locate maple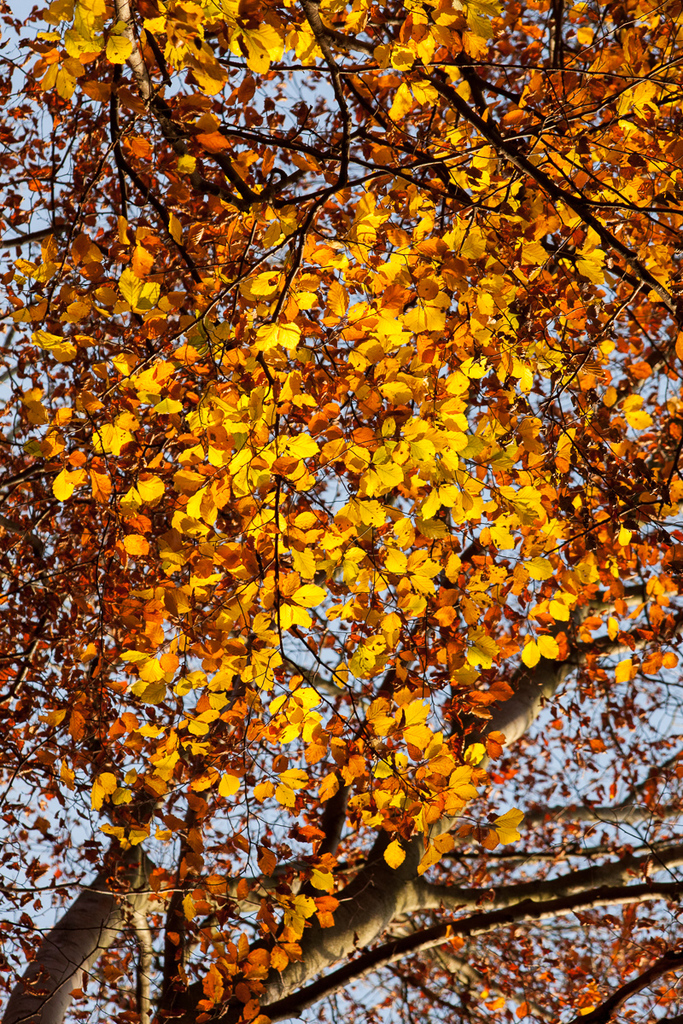
<bbox>0, 123, 682, 1023</bbox>
